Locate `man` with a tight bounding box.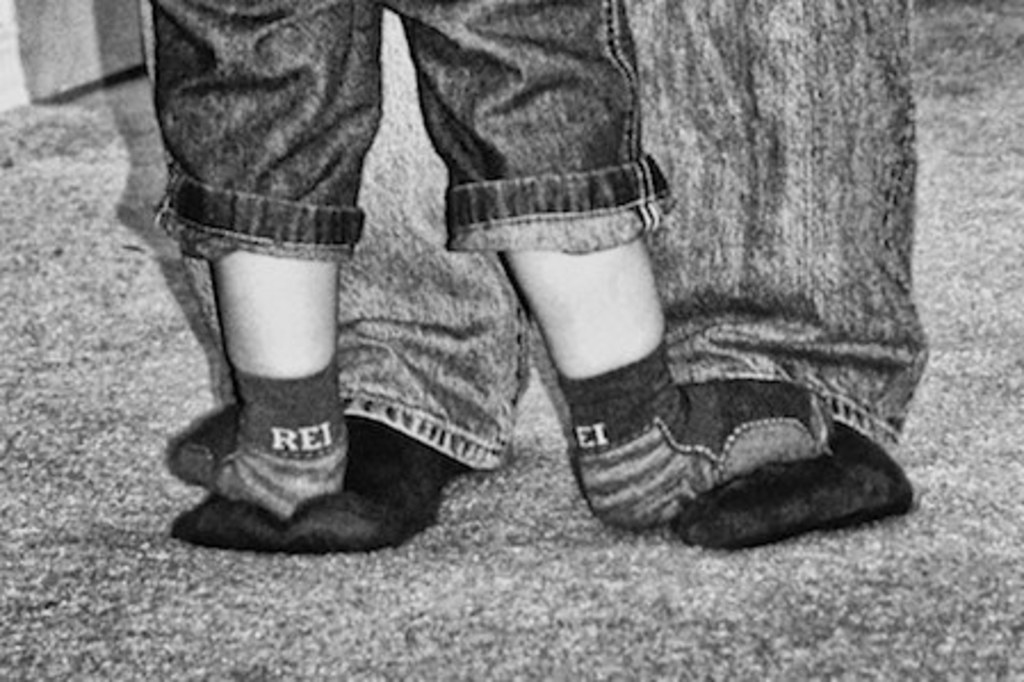
crop(169, 0, 924, 554).
